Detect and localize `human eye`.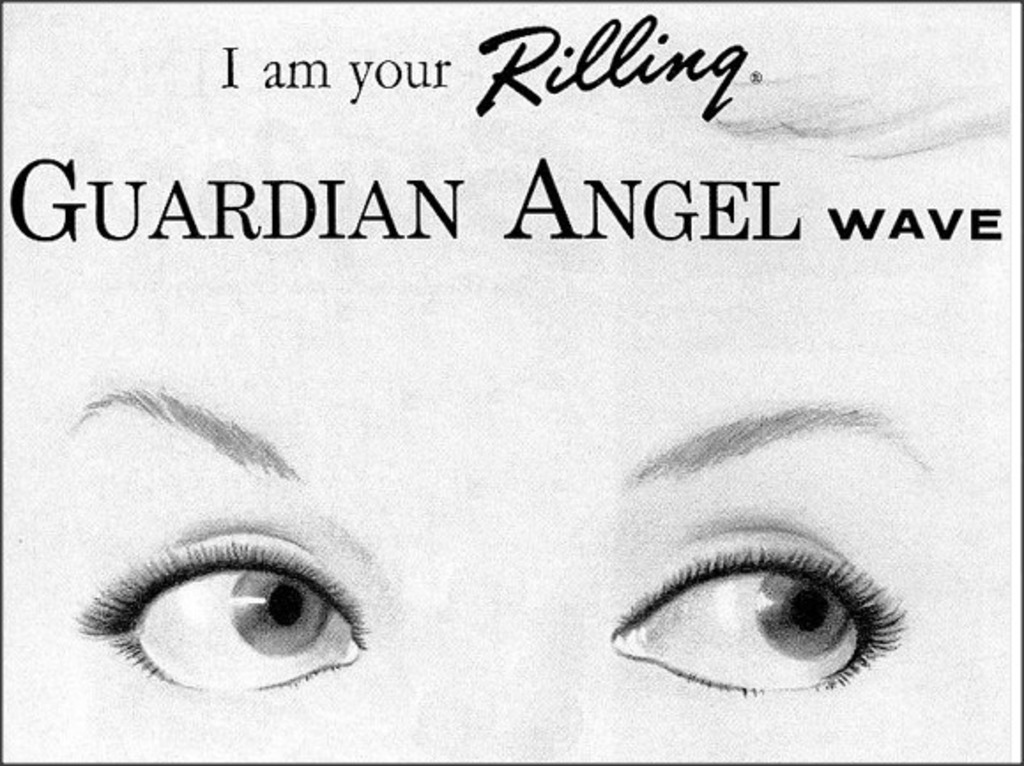
Localized at [67,518,375,704].
